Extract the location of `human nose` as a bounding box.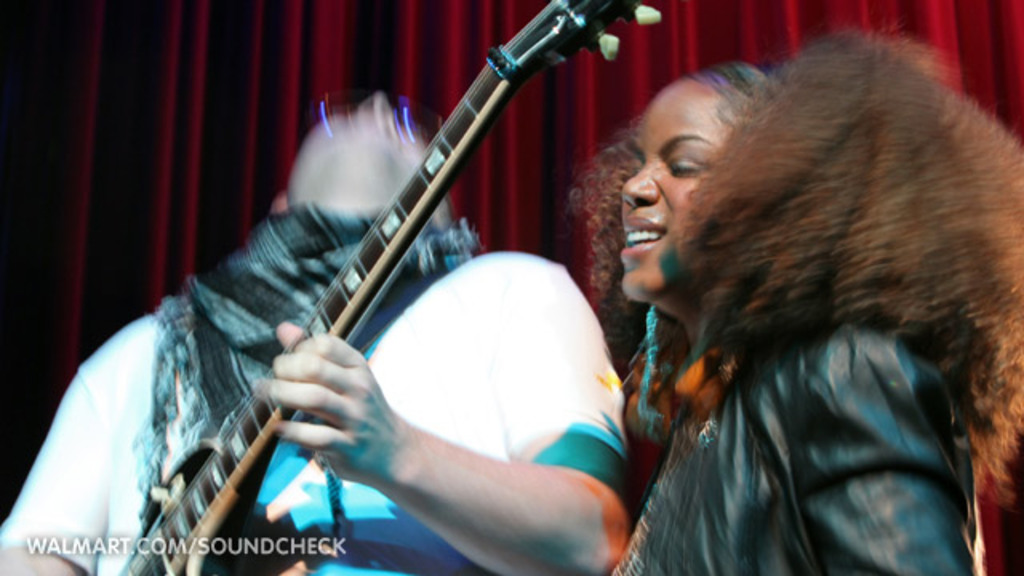
{"left": 357, "top": 91, "right": 397, "bottom": 114}.
